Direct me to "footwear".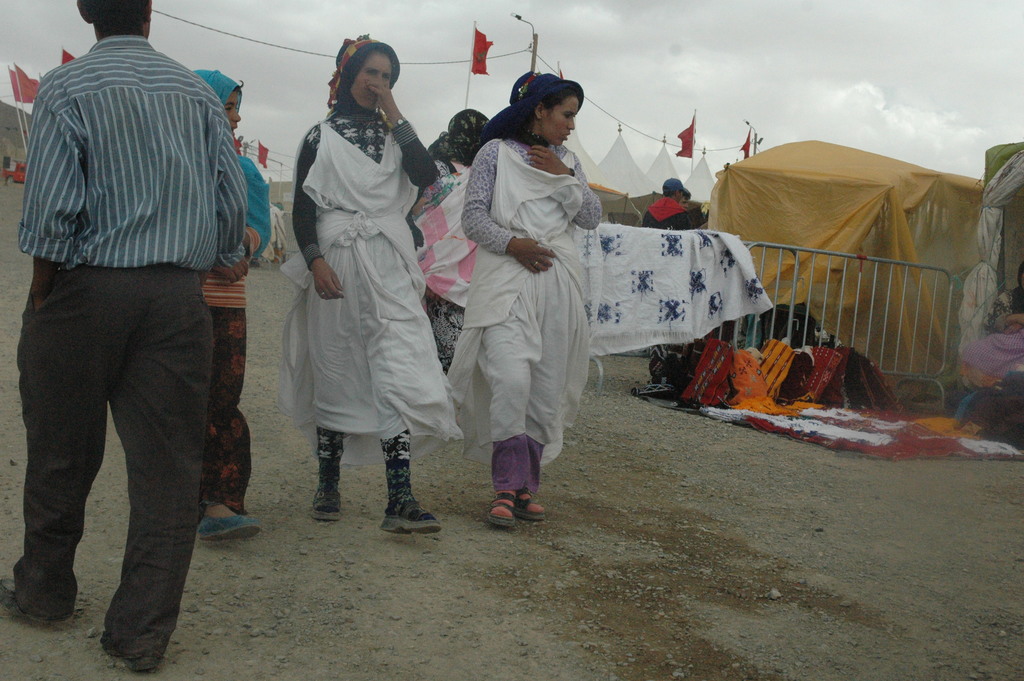
Direction: region(311, 488, 340, 523).
